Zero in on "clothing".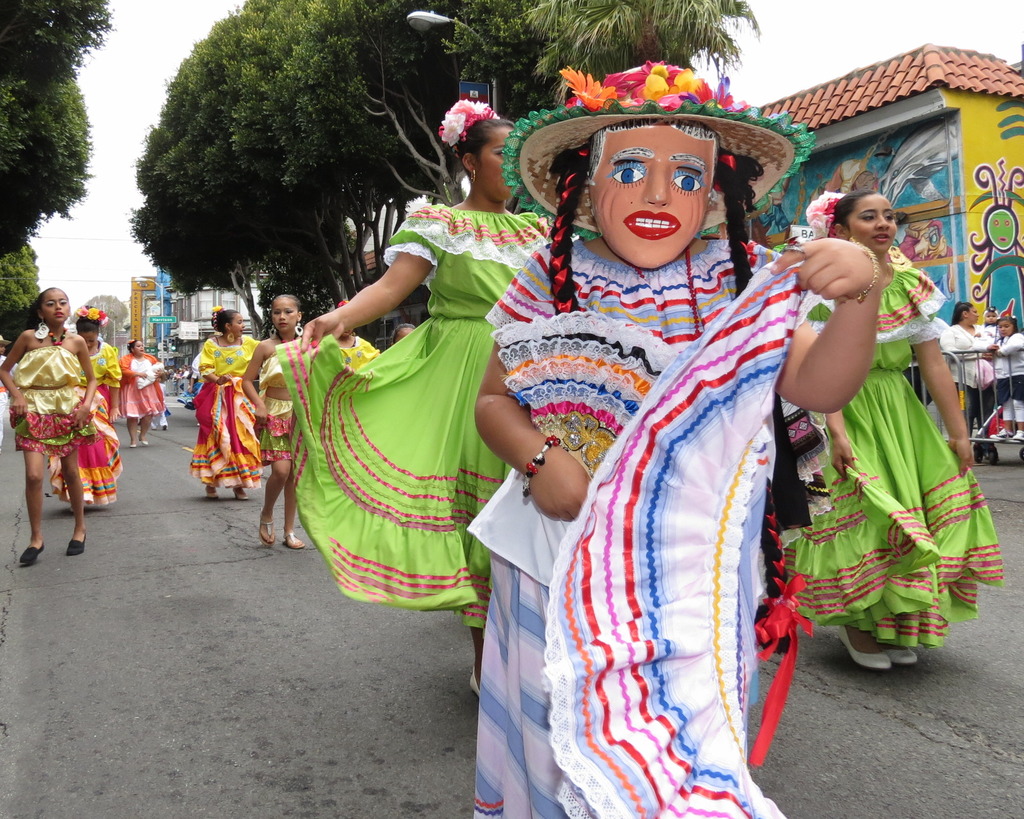
Zeroed in: 977 333 1023 427.
